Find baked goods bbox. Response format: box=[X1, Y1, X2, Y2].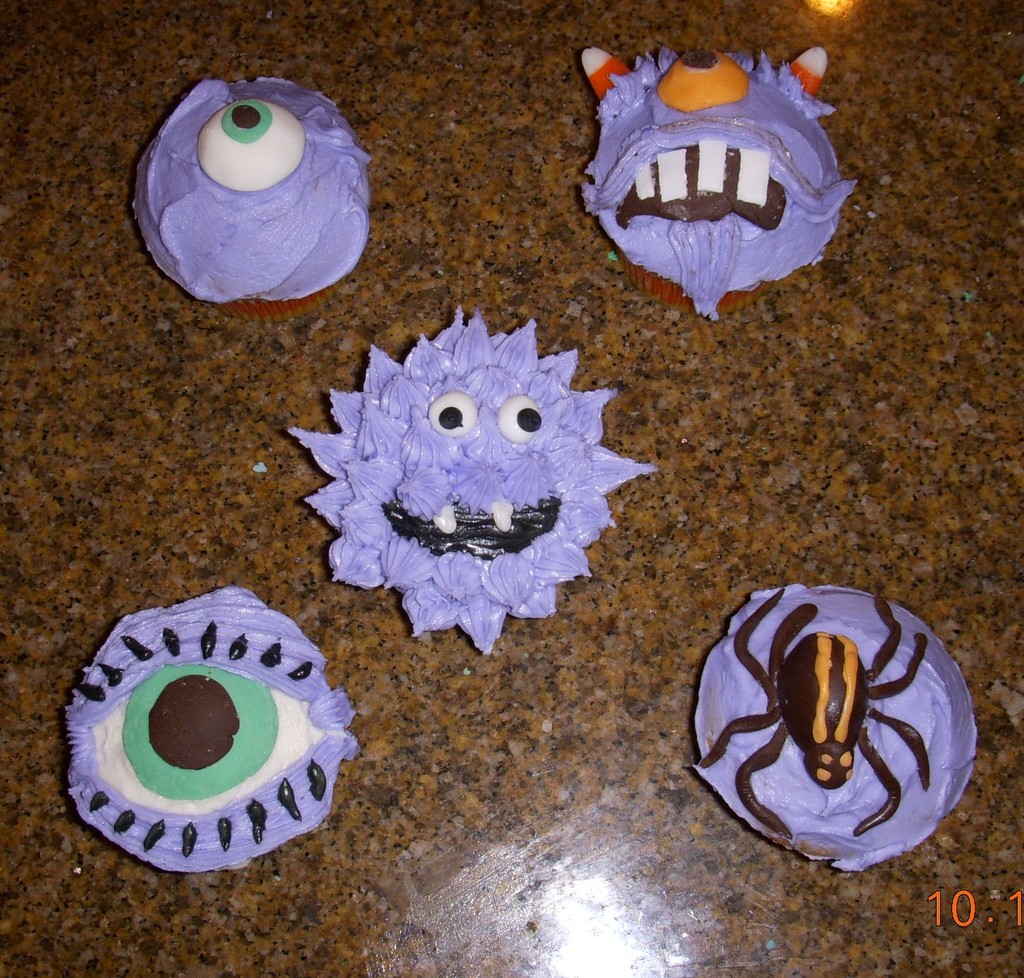
box=[571, 46, 854, 331].
